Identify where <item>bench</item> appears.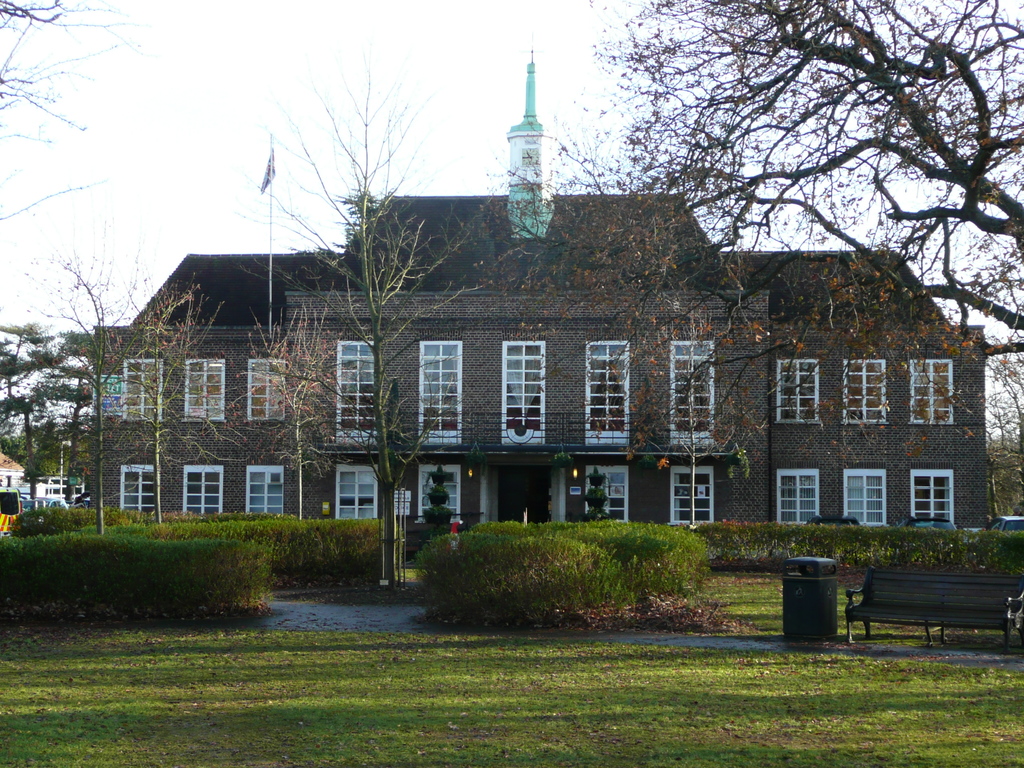
Appears at crop(834, 553, 1007, 656).
